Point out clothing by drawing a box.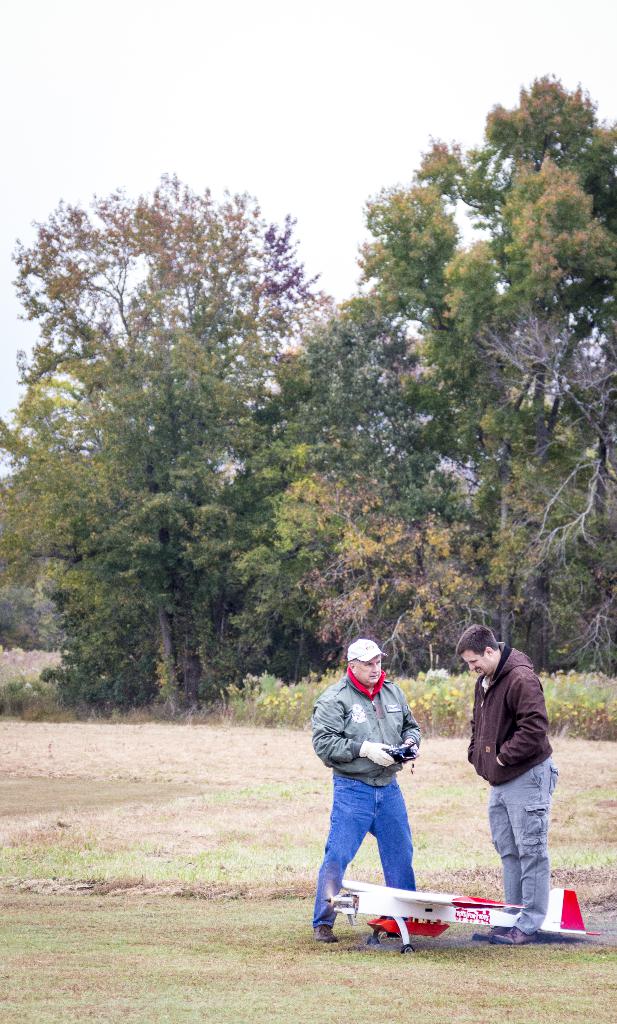
crop(320, 648, 441, 907).
